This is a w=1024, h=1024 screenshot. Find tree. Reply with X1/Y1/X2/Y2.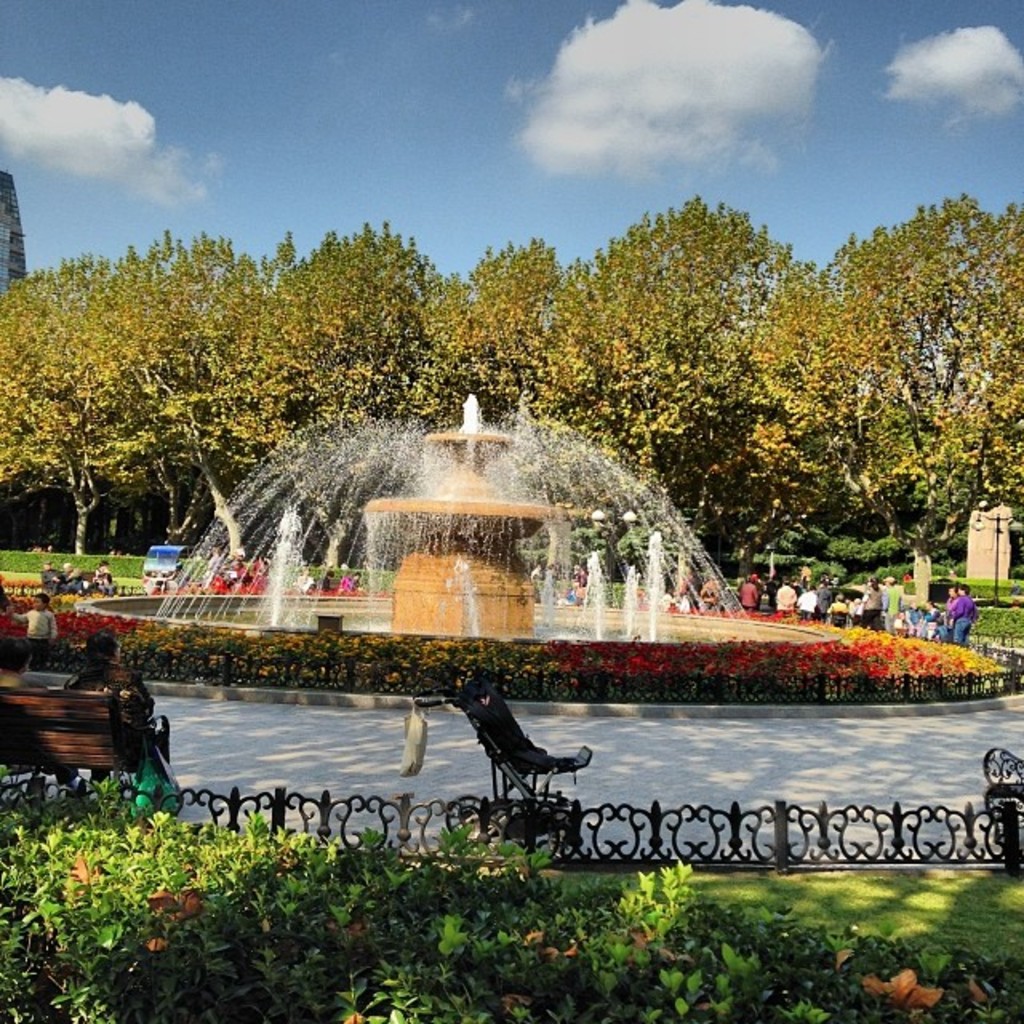
706/162/1011/643.
